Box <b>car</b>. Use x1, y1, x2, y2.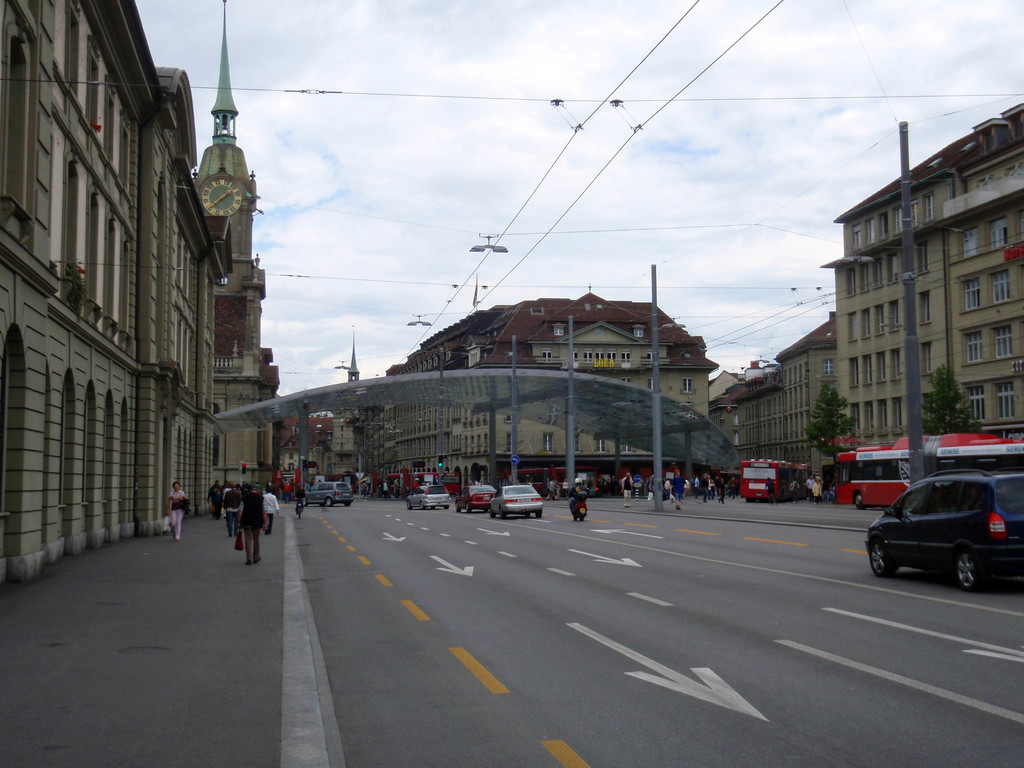
406, 484, 451, 509.
